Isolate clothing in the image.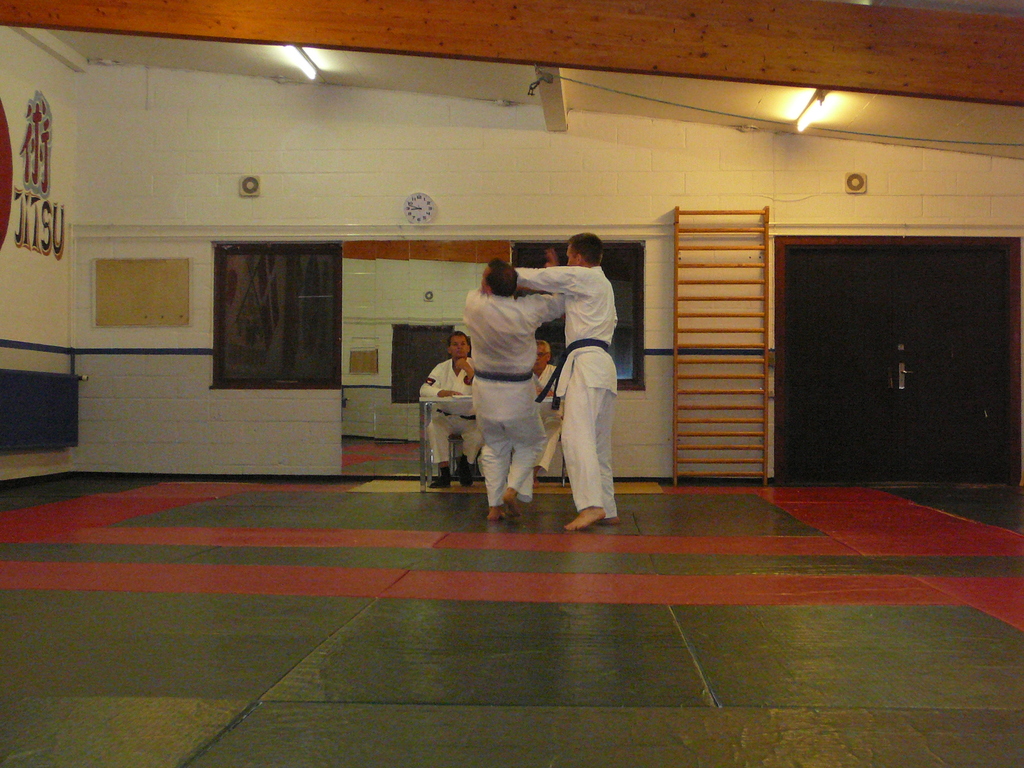
Isolated region: {"left": 417, "top": 357, "right": 484, "bottom": 465}.
